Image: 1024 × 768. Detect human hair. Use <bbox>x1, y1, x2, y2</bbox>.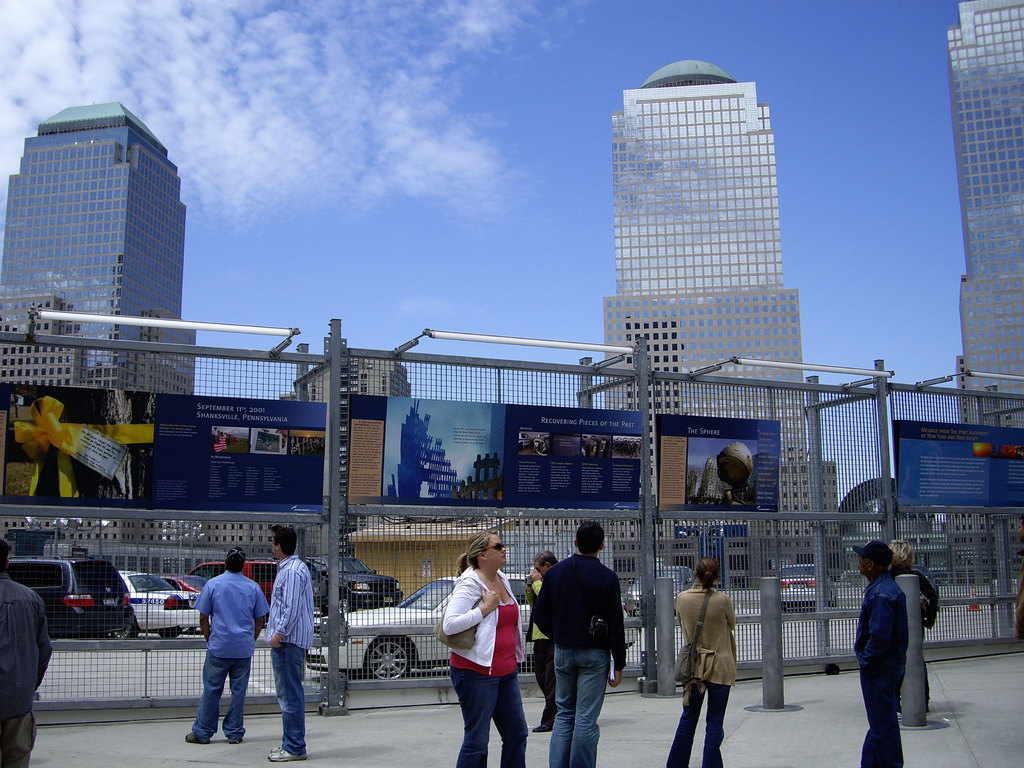
<bbox>0, 539, 14, 569</bbox>.
